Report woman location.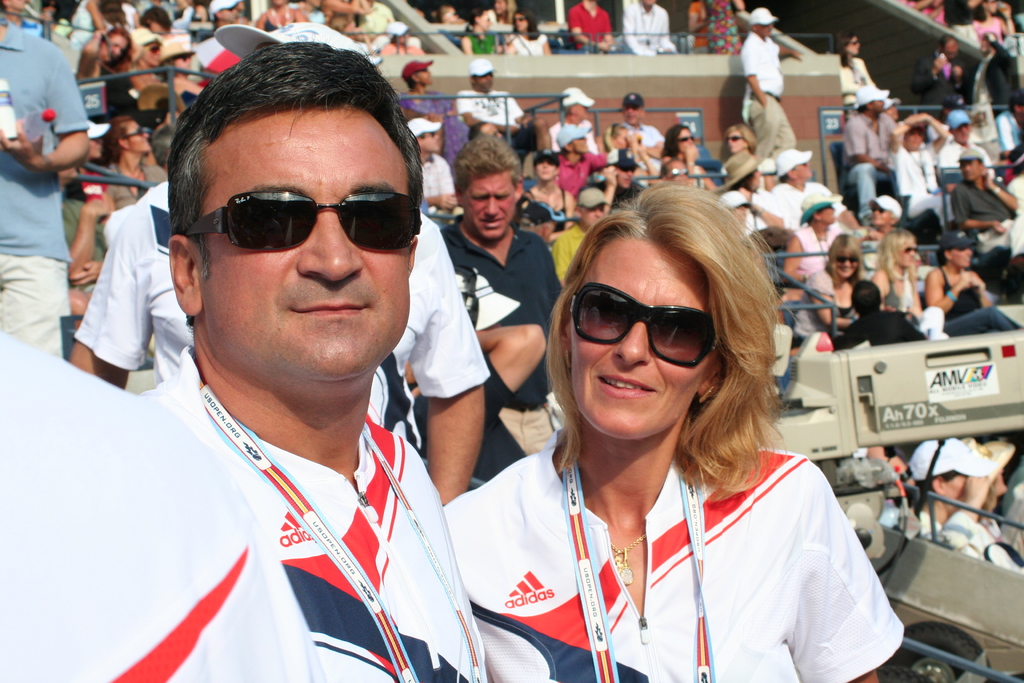
Report: l=786, t=192, r=837, b=284.
